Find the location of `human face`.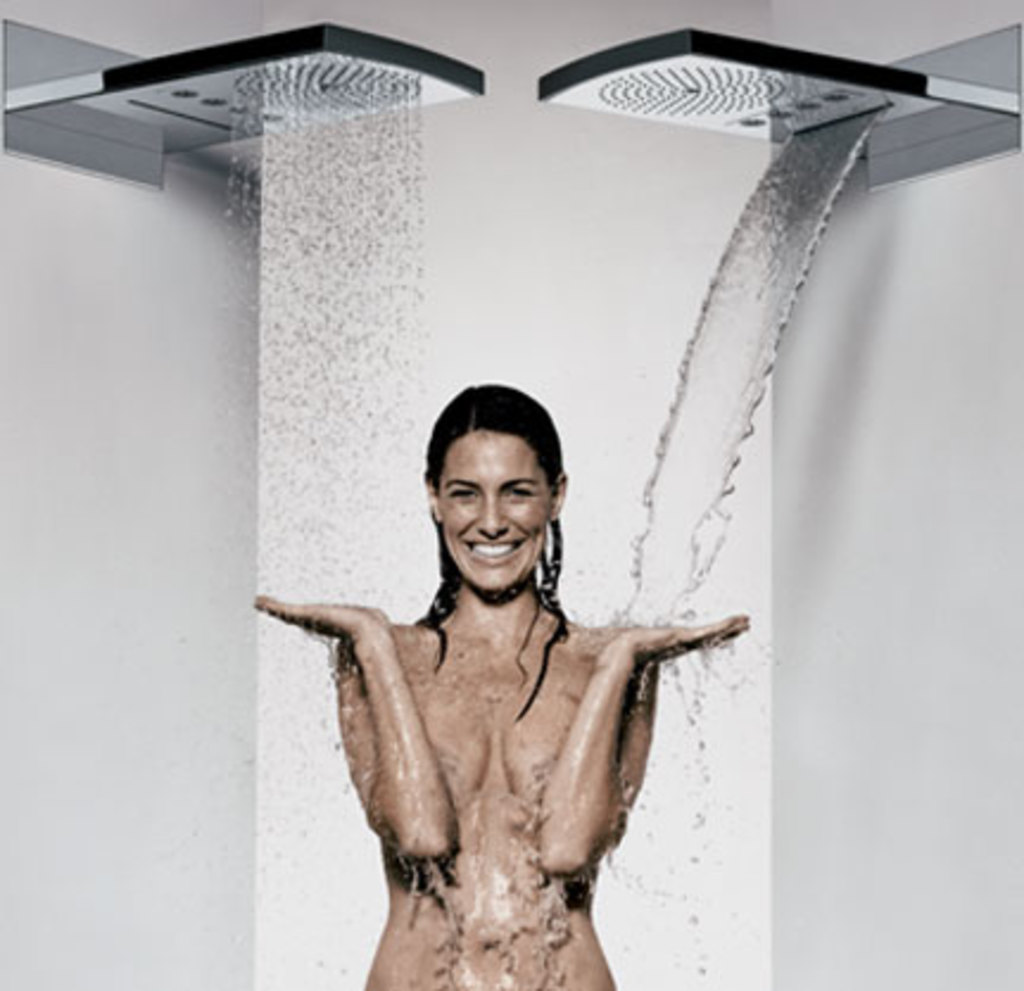
Location: box=[435, 433, 565, 601].
